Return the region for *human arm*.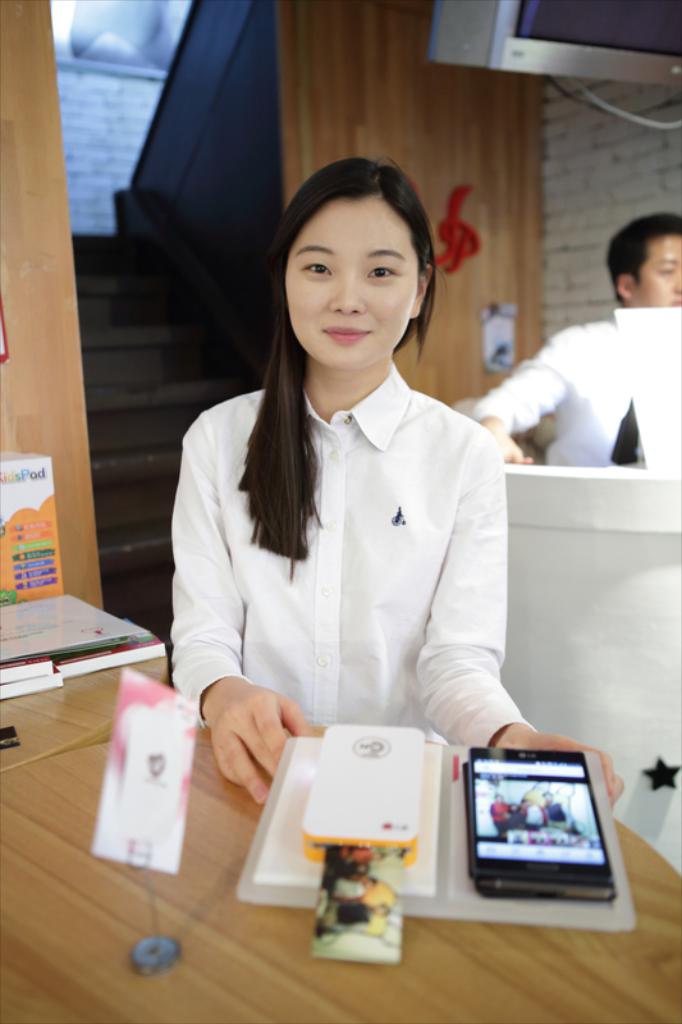
<bbox>163, 431, 319, 815</bbox>.
